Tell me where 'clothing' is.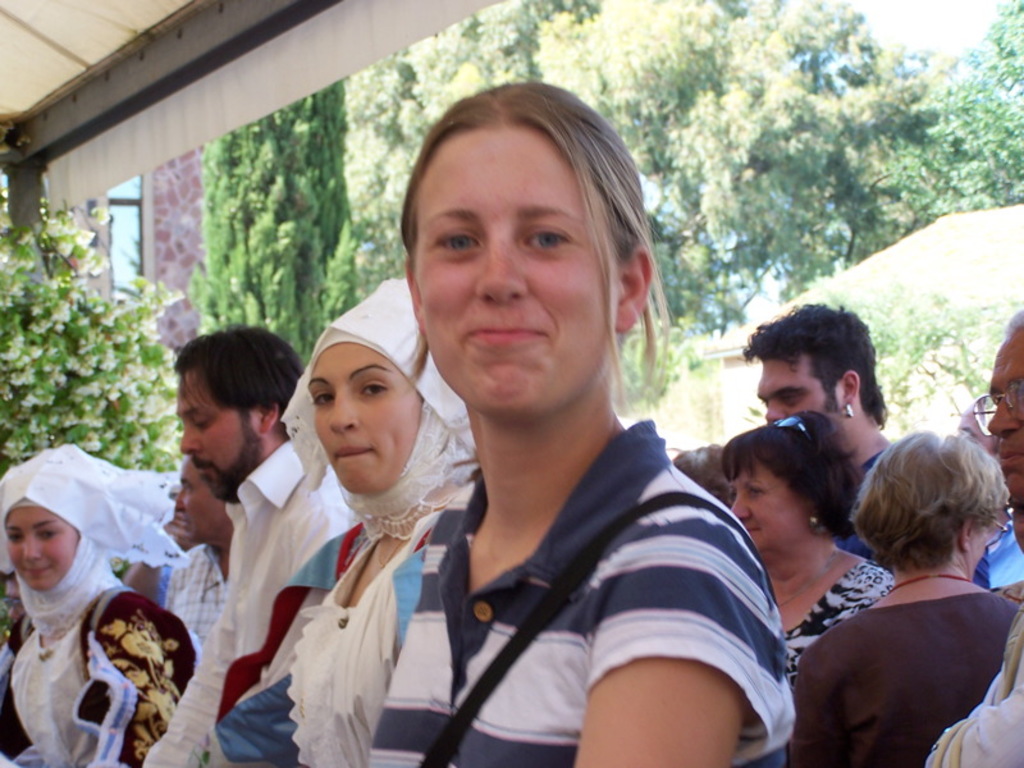
'clothing' is at x1=790, y1=549, x2=913, y2=677.
